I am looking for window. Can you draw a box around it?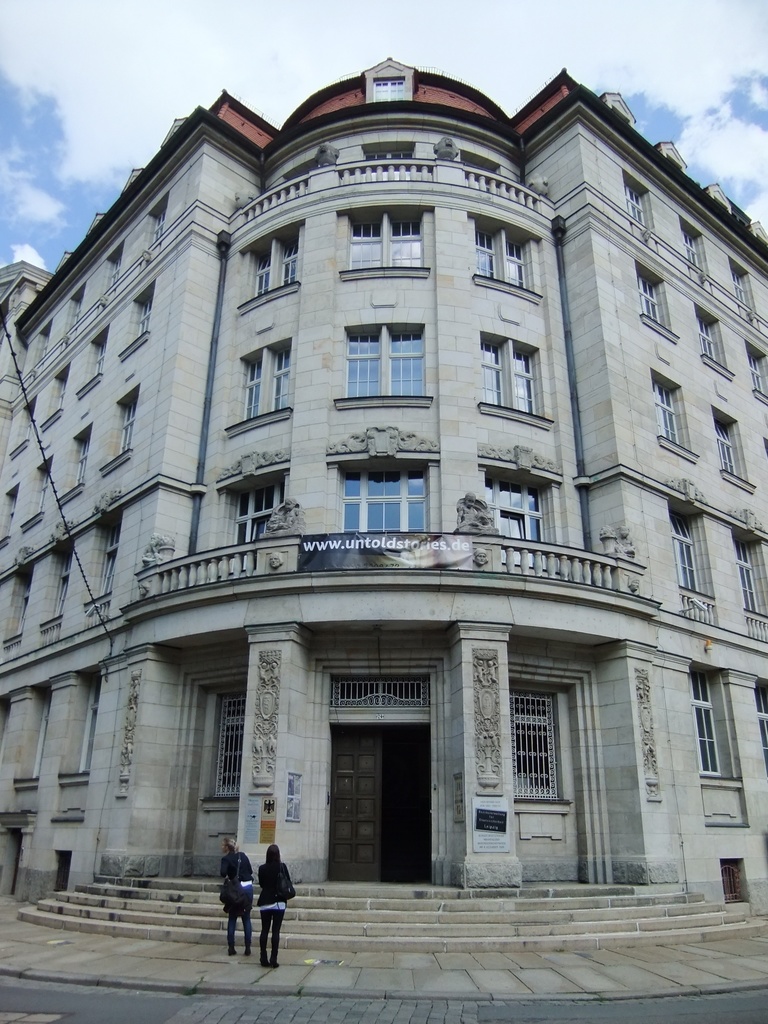
Sure, the bounding box is <bbox>465, 147, 500, 190</bbox>.
